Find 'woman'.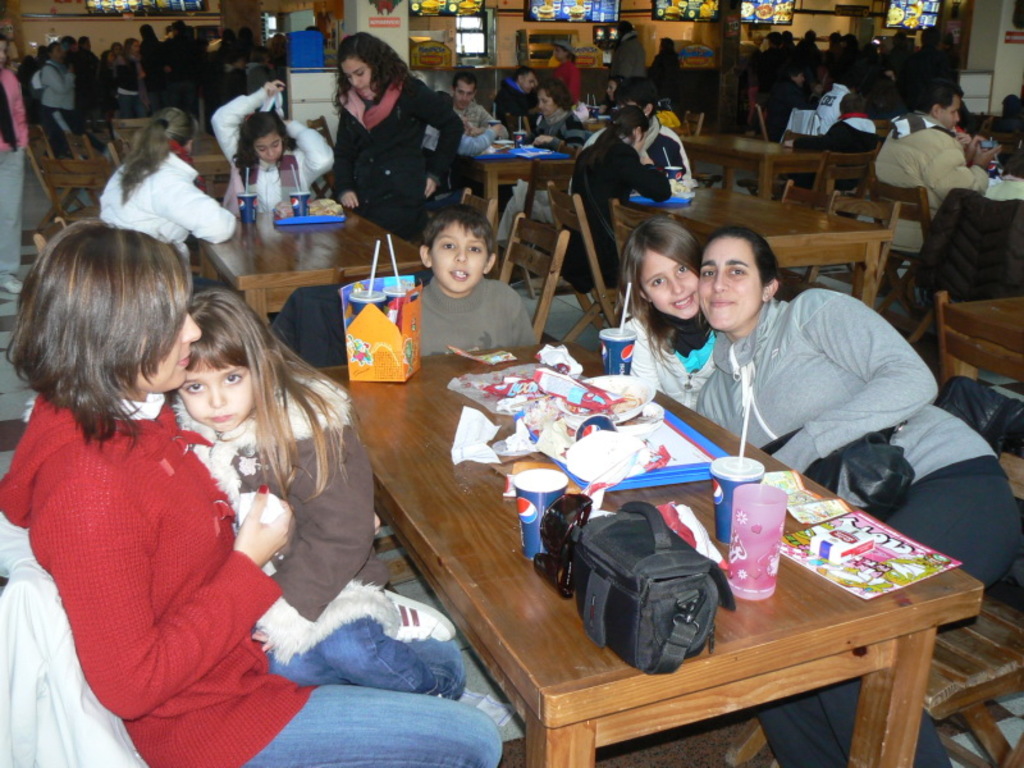
rect(0, 219, 512, 767).
